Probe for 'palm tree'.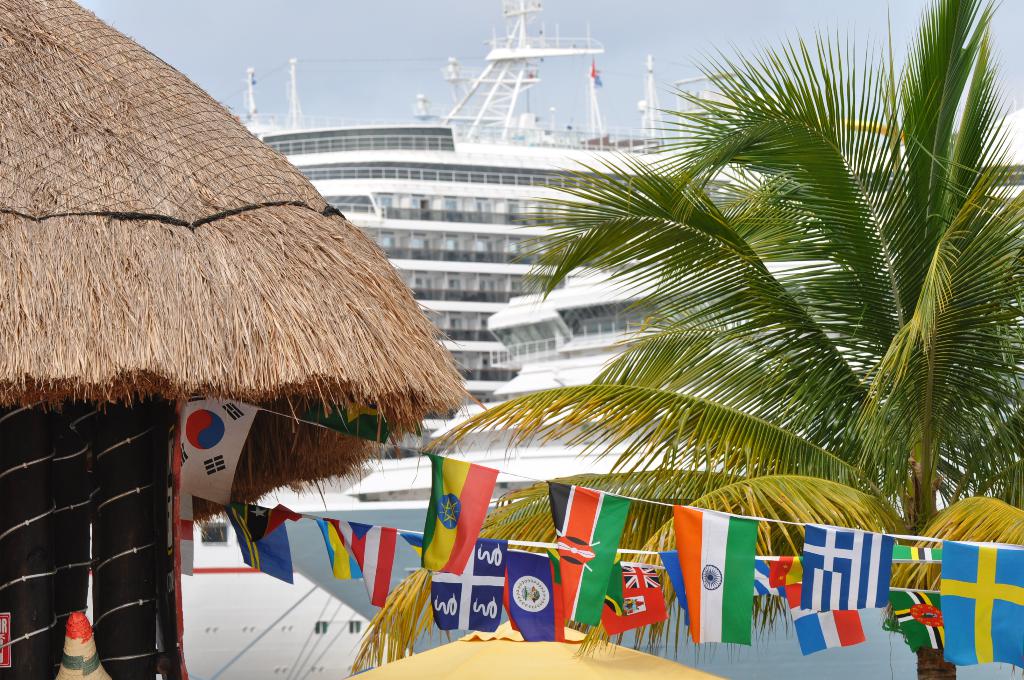
Probe result: {"x1": 371, "y1": 38, "x2": 914, "y2": 669}.
